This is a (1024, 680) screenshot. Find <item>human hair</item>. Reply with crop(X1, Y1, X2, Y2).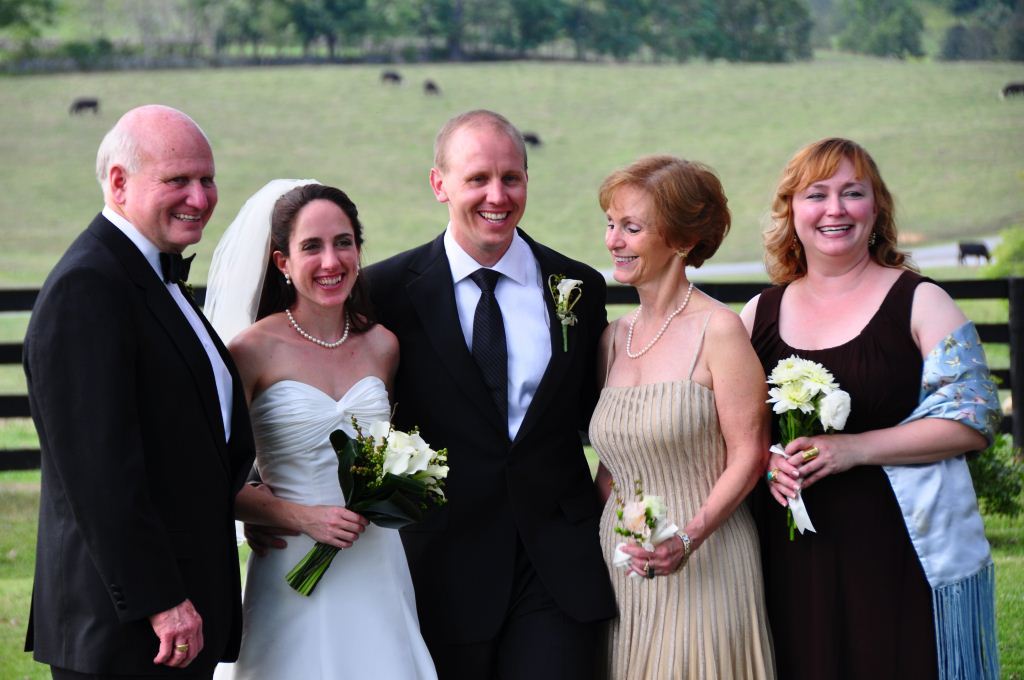
crop(89, 107, 142, 193).
